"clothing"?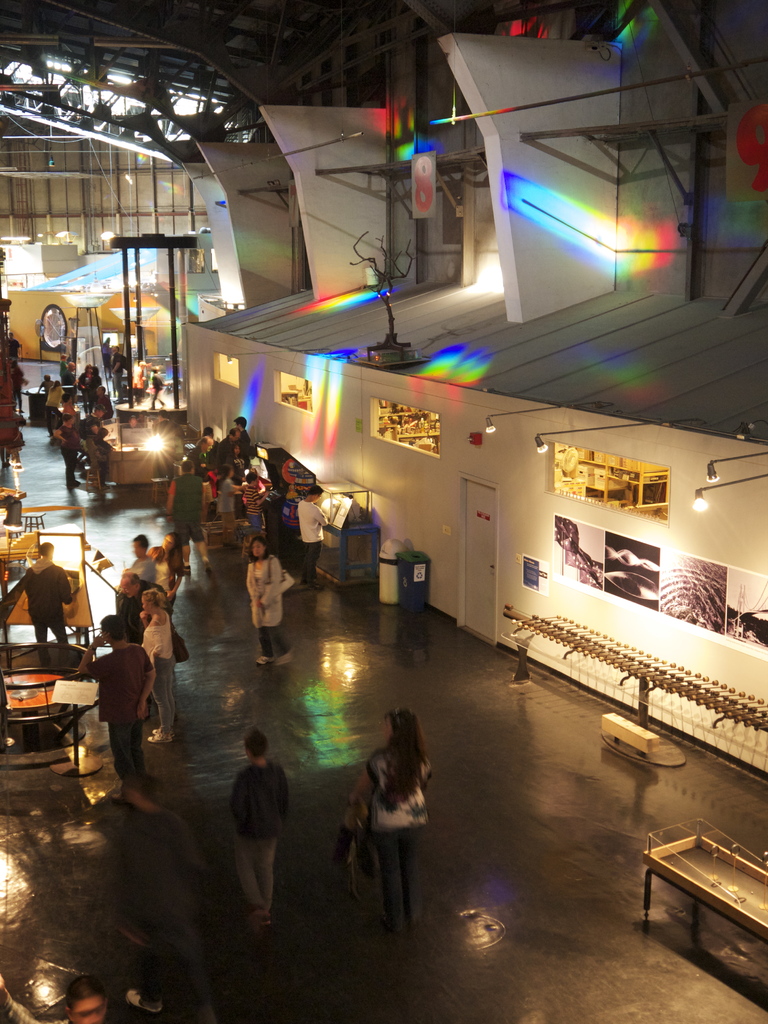
(100, 395, 112, 417)
